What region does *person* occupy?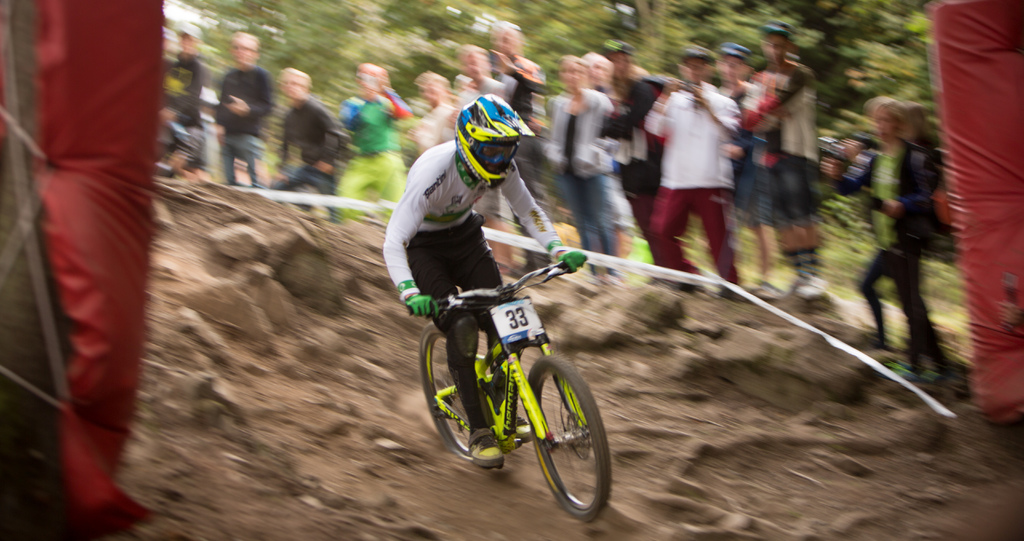
[left=406, top=149, right=600, bottom=487].
